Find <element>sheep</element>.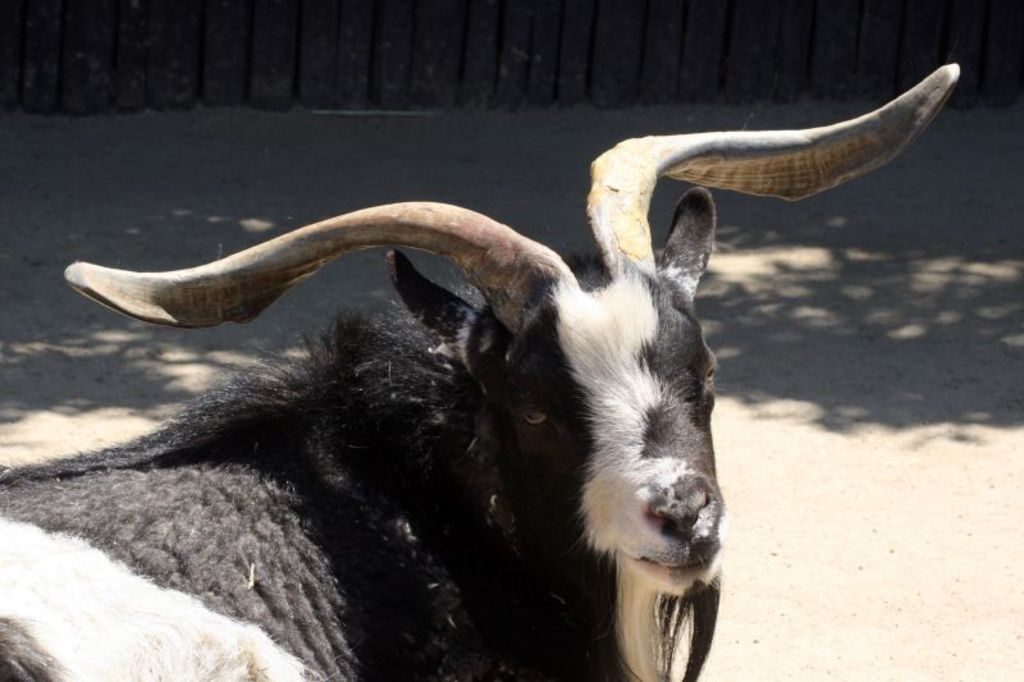
<bbox>0, 61, 960, 681</bbox>.
